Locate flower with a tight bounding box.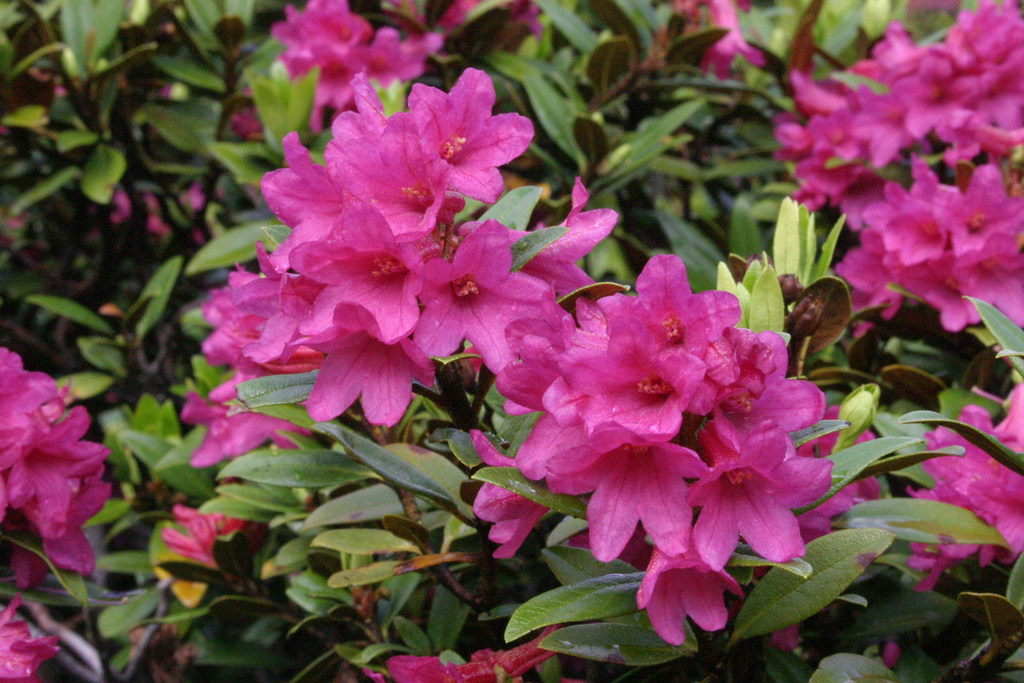
box(916, 388, 1023, 587).
